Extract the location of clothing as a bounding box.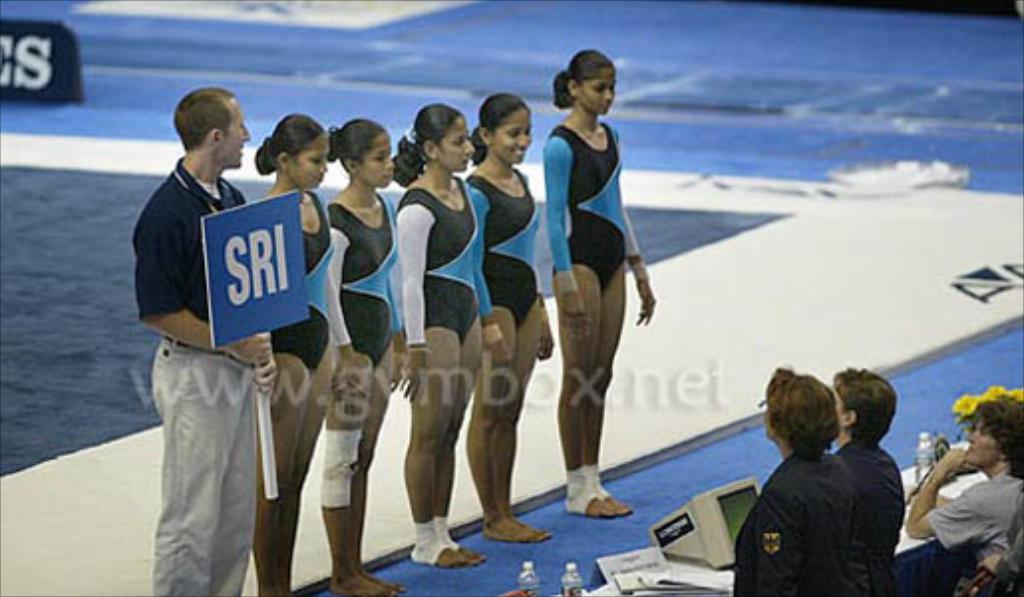
835:434:911:595.
